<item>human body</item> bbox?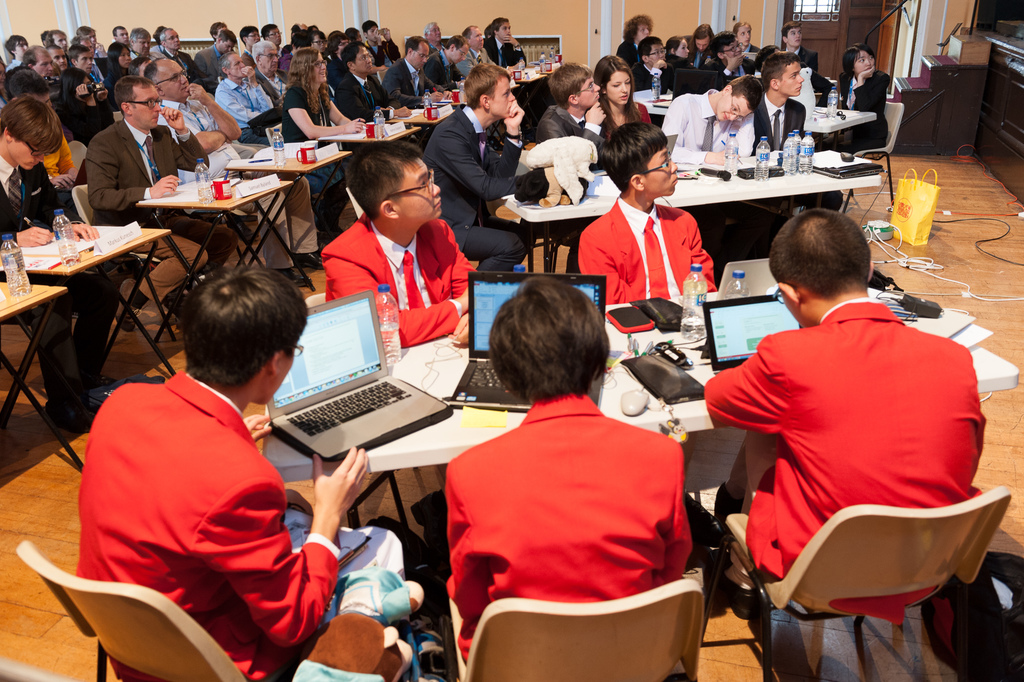
339/33/405/126
